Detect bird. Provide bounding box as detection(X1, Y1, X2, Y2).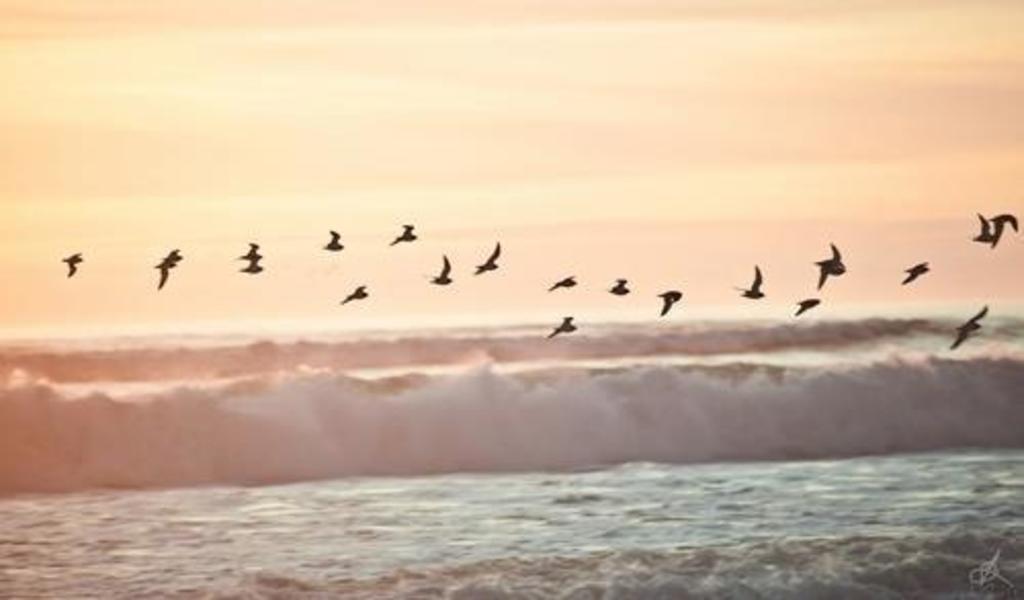
detection(342, 283, 373, 305).
